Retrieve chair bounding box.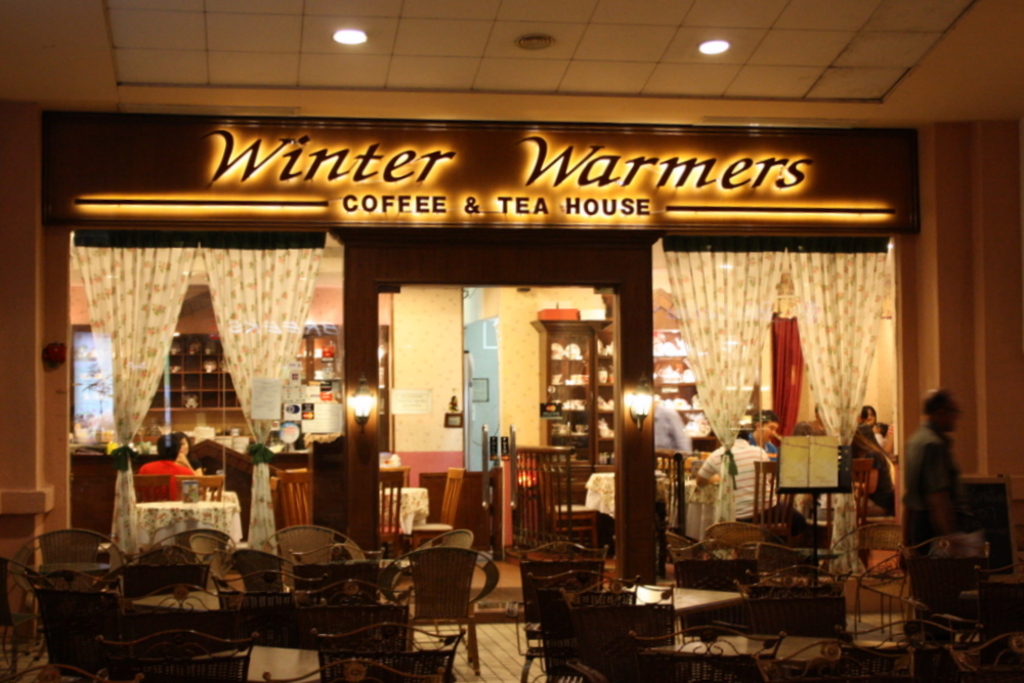
Bounding box: {"left": 131, "top": 471, "right": 169, "bottom": 506}.
